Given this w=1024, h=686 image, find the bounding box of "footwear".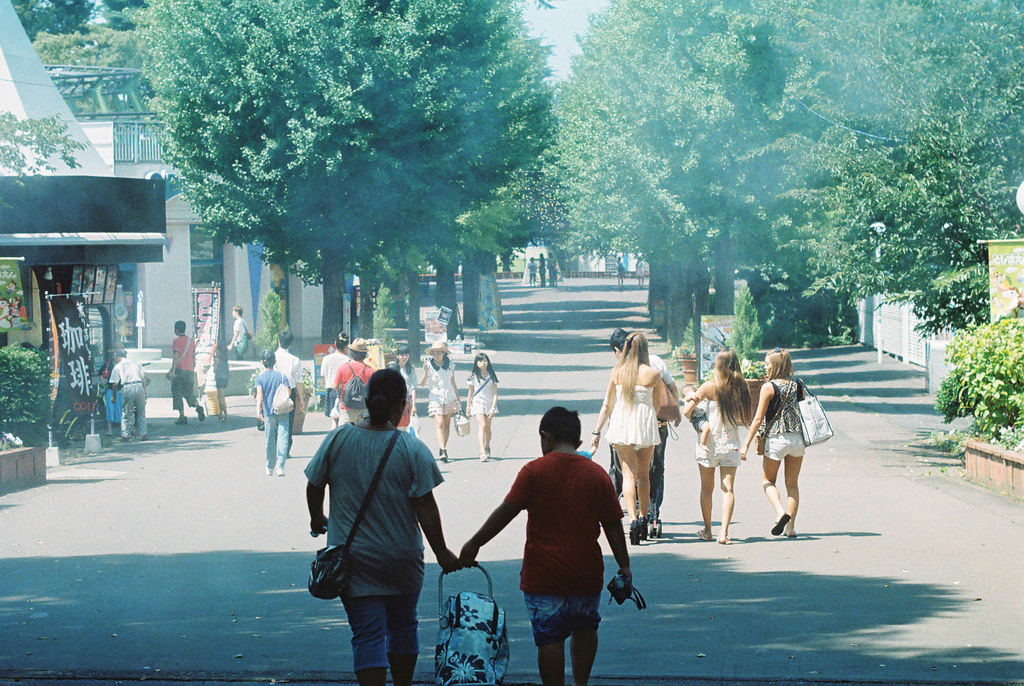
[left=118, top=435, right=133, bottom=444].
